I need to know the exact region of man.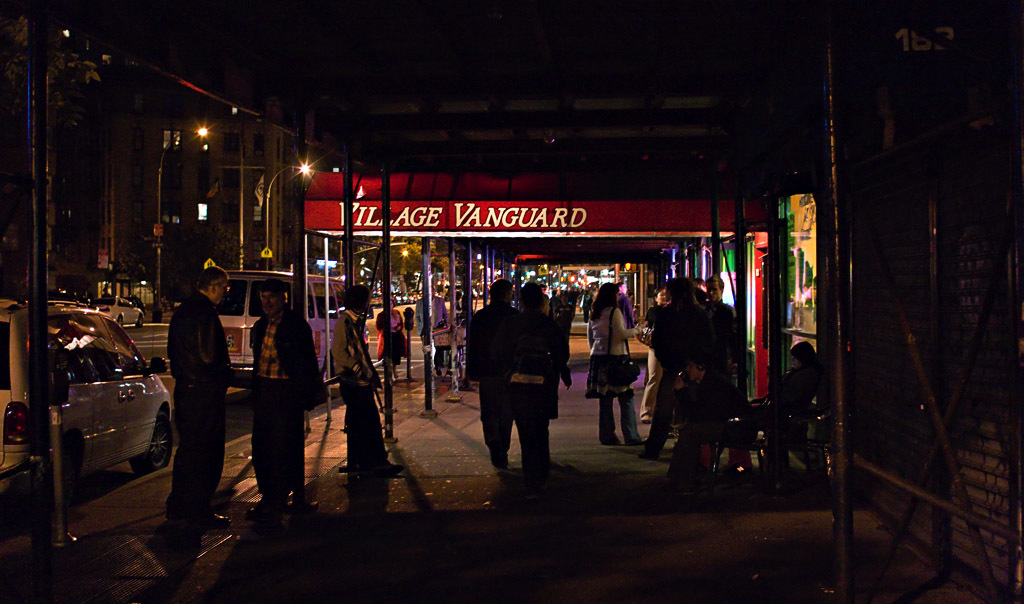
Region: x1=640 y1=278 x2=710 y2=454.
